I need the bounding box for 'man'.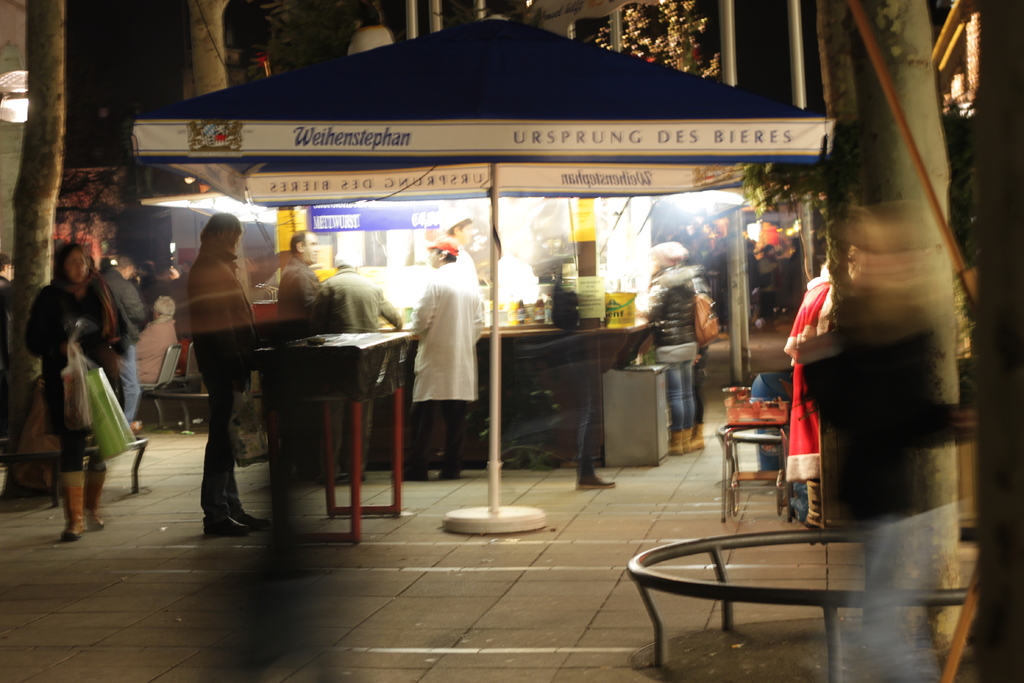
Here it is: 102, 254, 146, 431.
